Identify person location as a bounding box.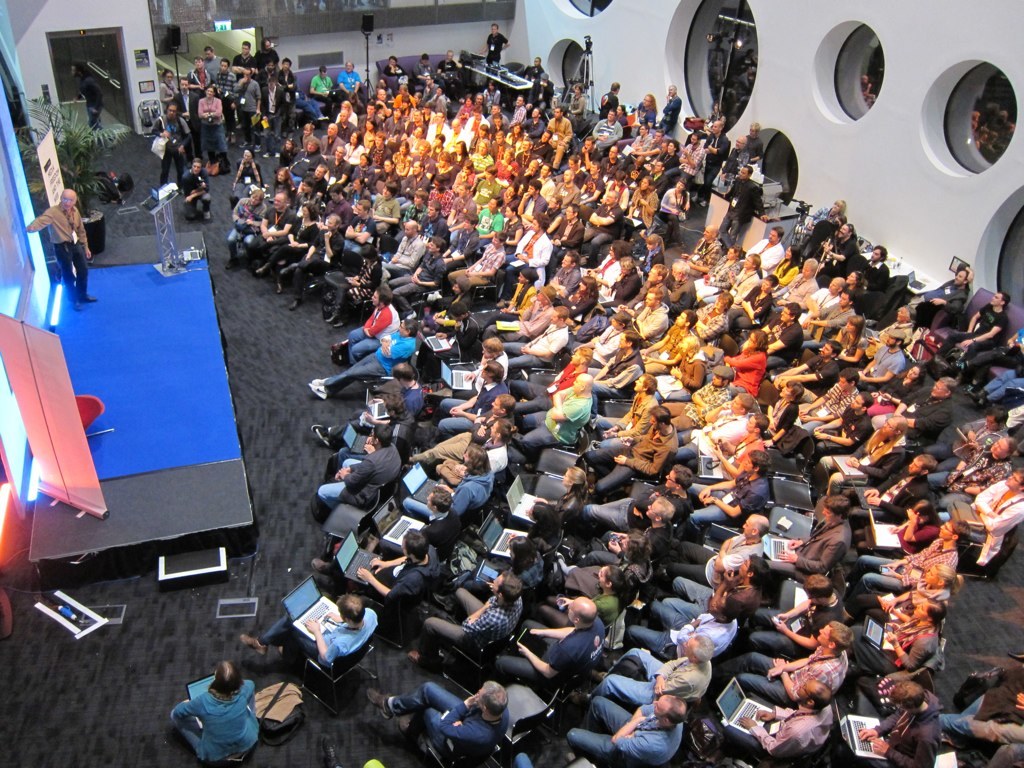
<box>479,416,518,470</box>.
